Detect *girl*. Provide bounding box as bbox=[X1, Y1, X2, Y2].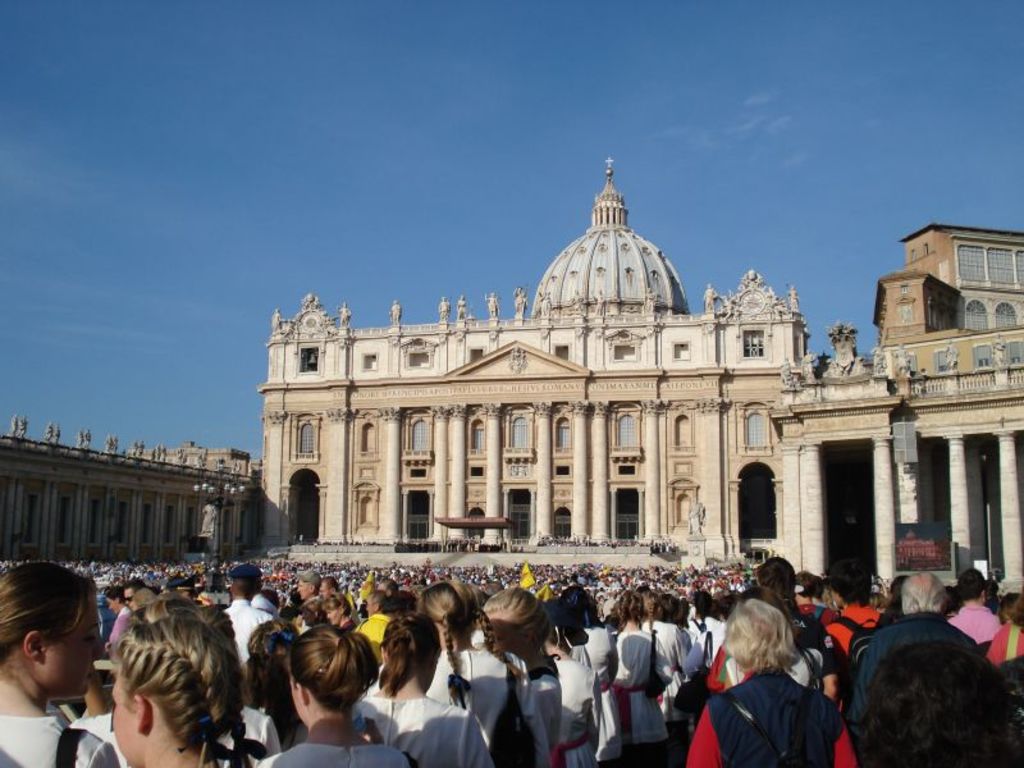
bbox=[635, 588, 687, 733].
